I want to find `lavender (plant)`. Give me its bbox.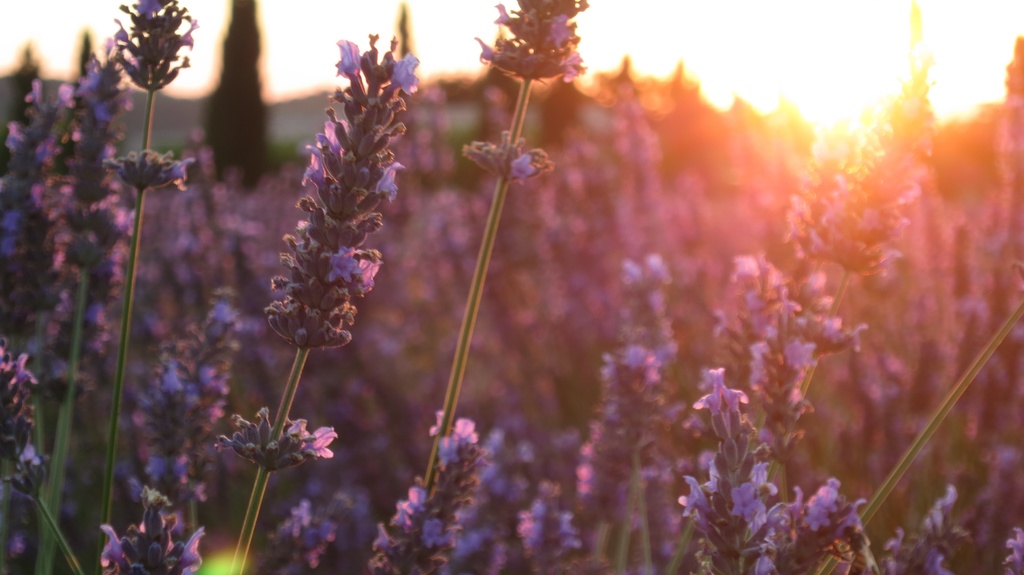
<region>683, 73, 936, 574</region>.
